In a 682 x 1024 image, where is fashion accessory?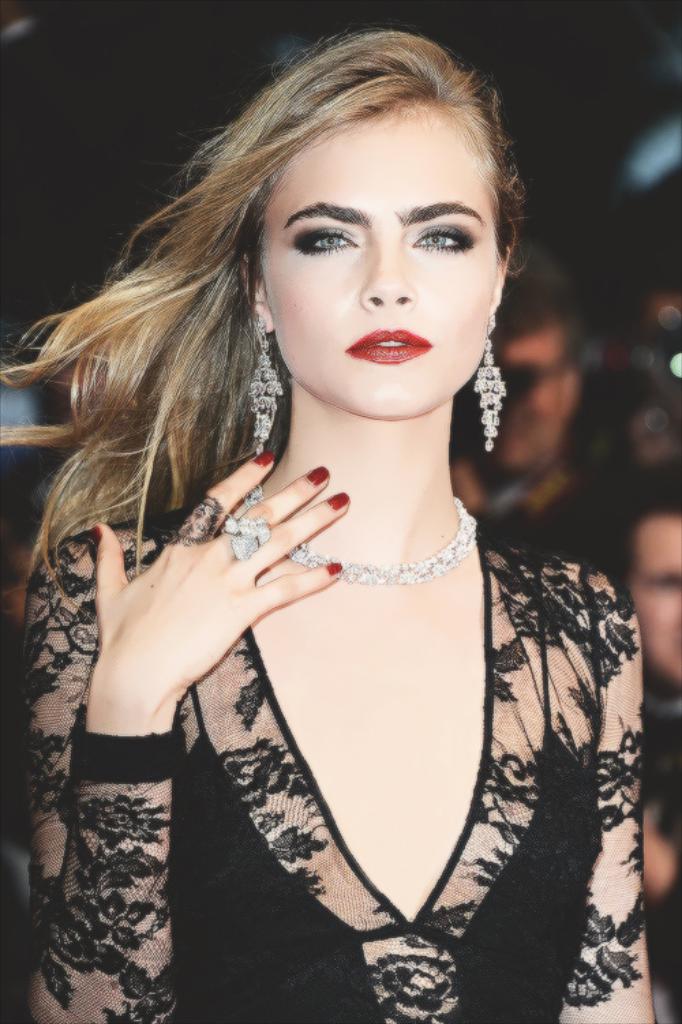
x1=170, y1=492, x2=224, y2=543.
